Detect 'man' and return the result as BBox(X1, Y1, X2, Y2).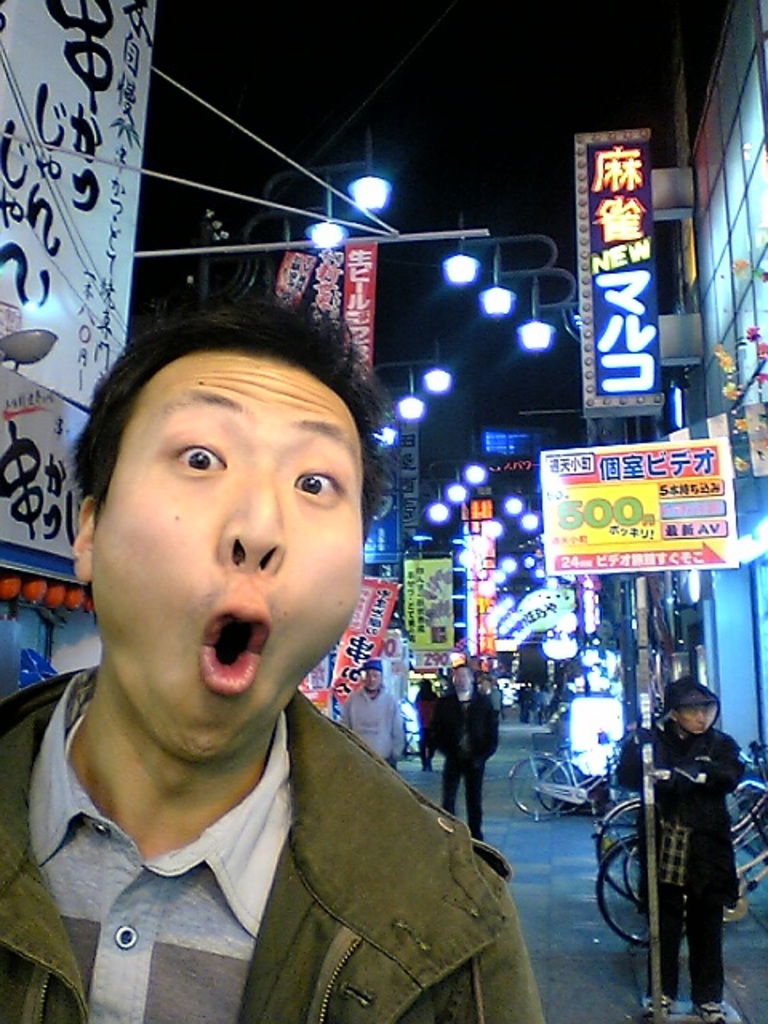
BBox(0, 259, 541, 987).
